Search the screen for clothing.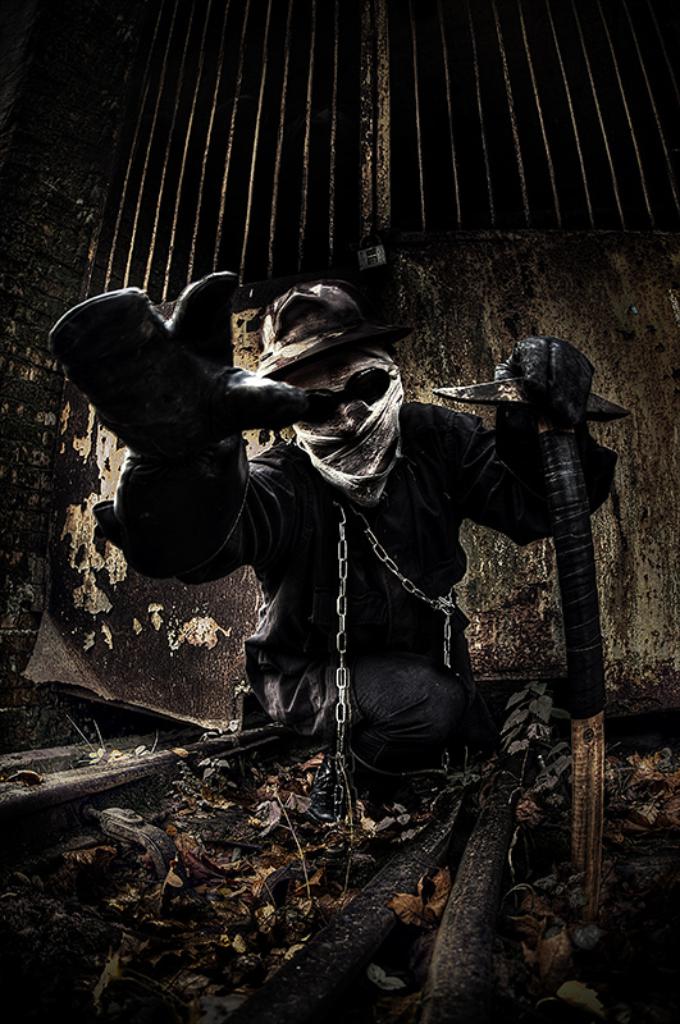
Found at [left=108, top=394, right=597, bottom=792].
